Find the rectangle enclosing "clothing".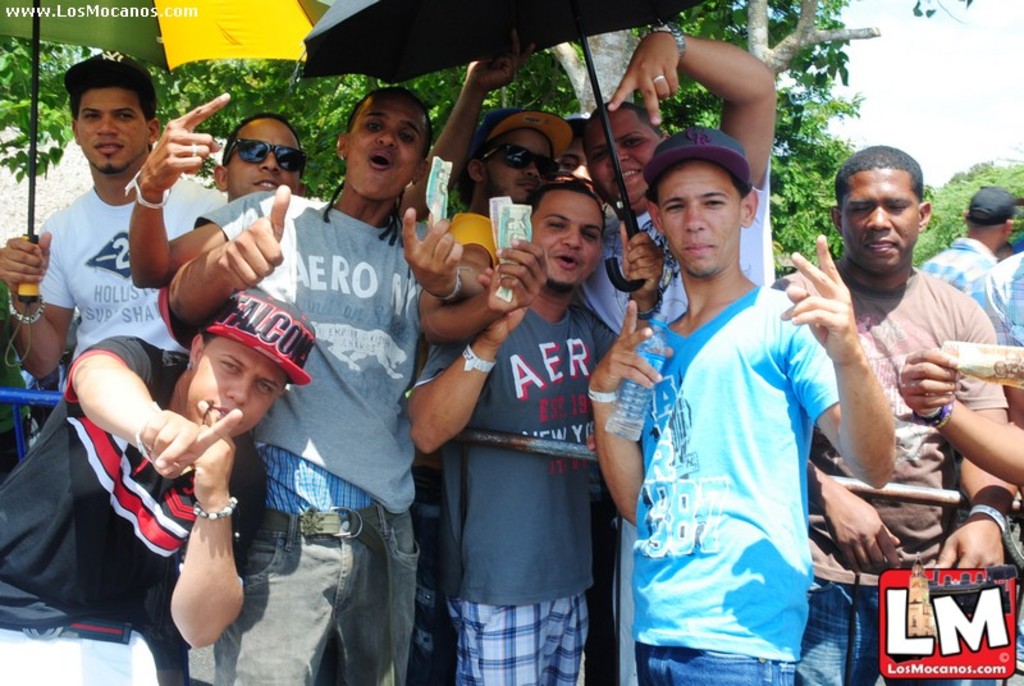
[0,334,268,685].
